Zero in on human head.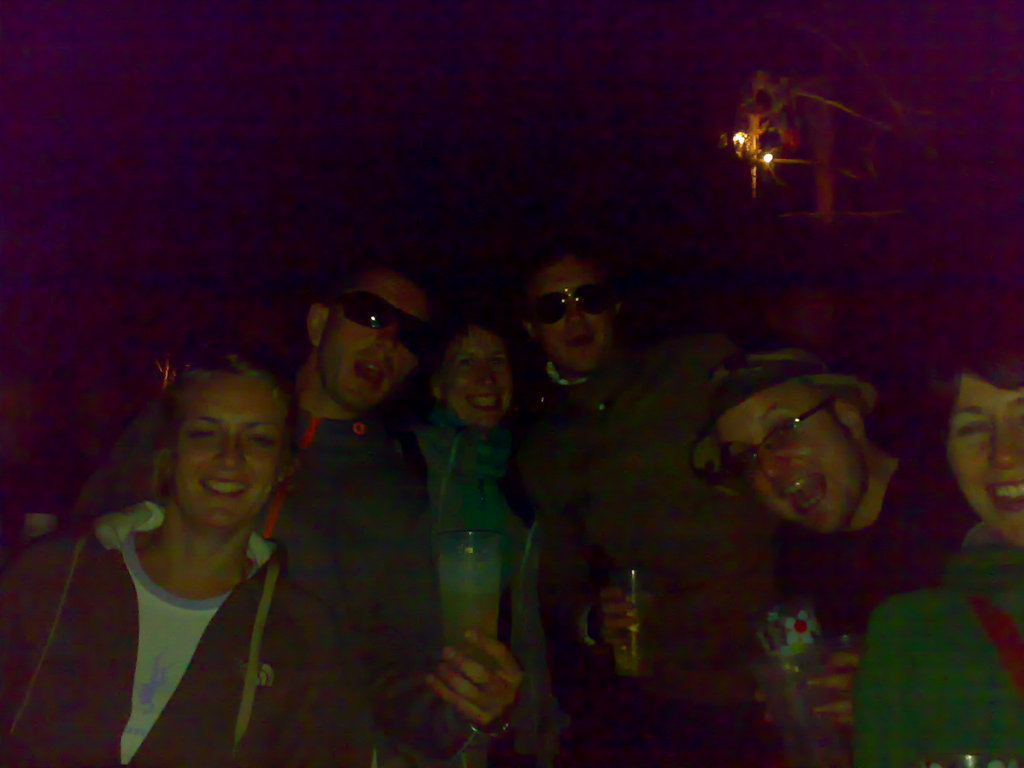
Zeroed in: left=426, top=321, right=509, bottom=428.
